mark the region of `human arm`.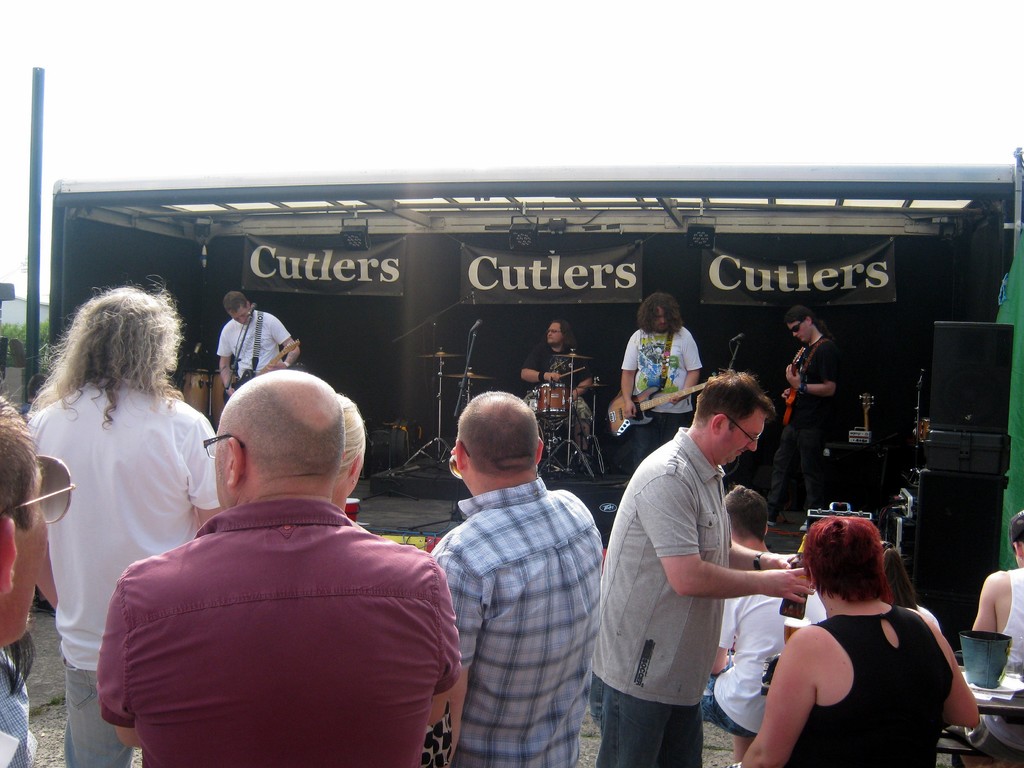
Region: bbox(785, 345, 853, 398).
